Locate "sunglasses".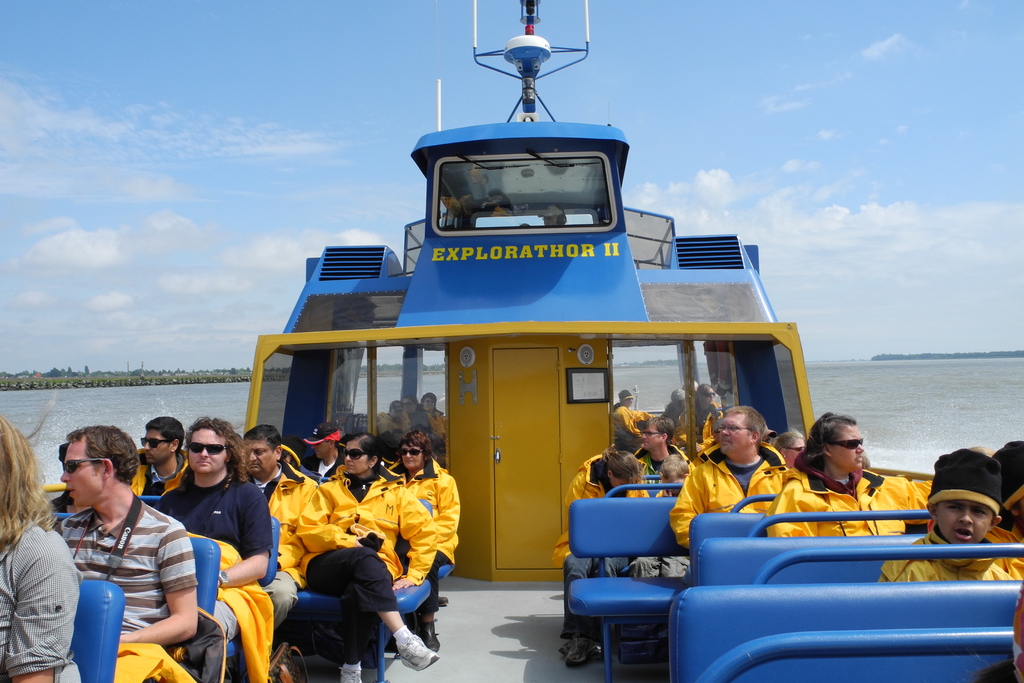
Bounding box: l=139, t=438, r=169, b=447.
